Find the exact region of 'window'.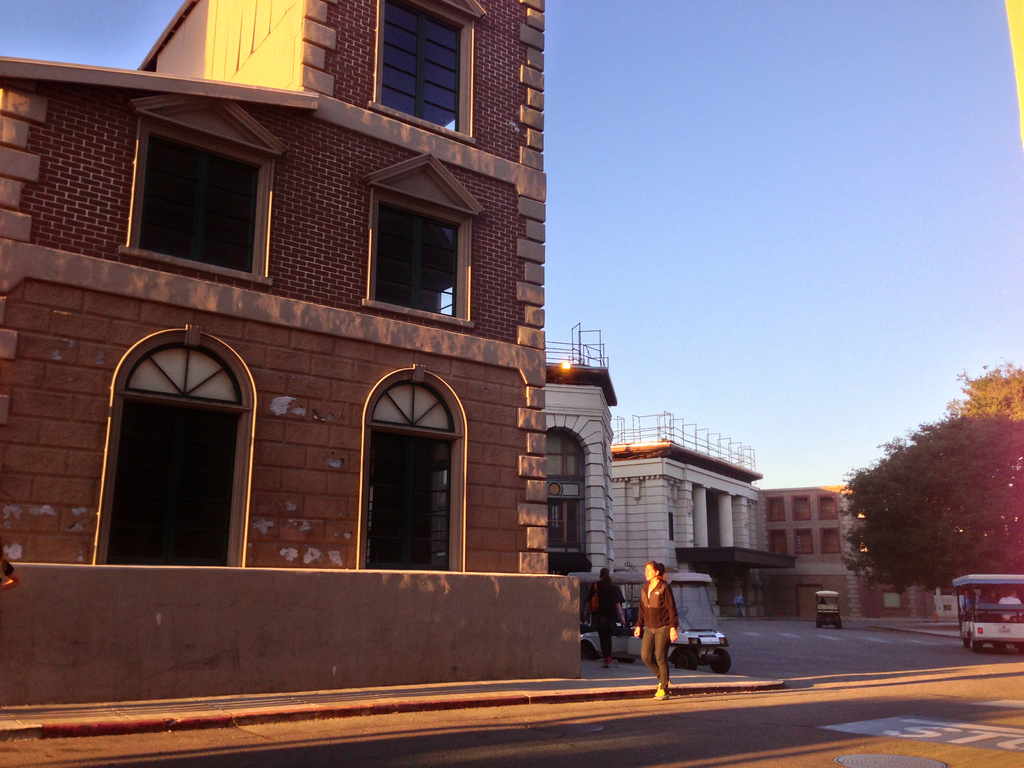
Exact region: l=820, t=529, r=840, b=554.
